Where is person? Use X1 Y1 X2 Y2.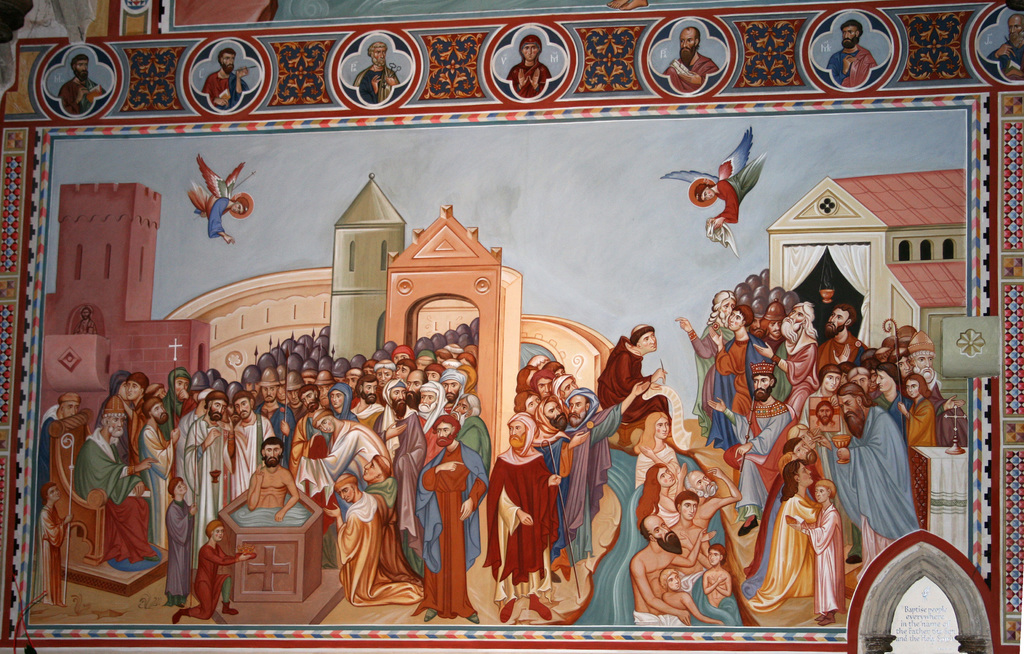
989 17 1023 79.
